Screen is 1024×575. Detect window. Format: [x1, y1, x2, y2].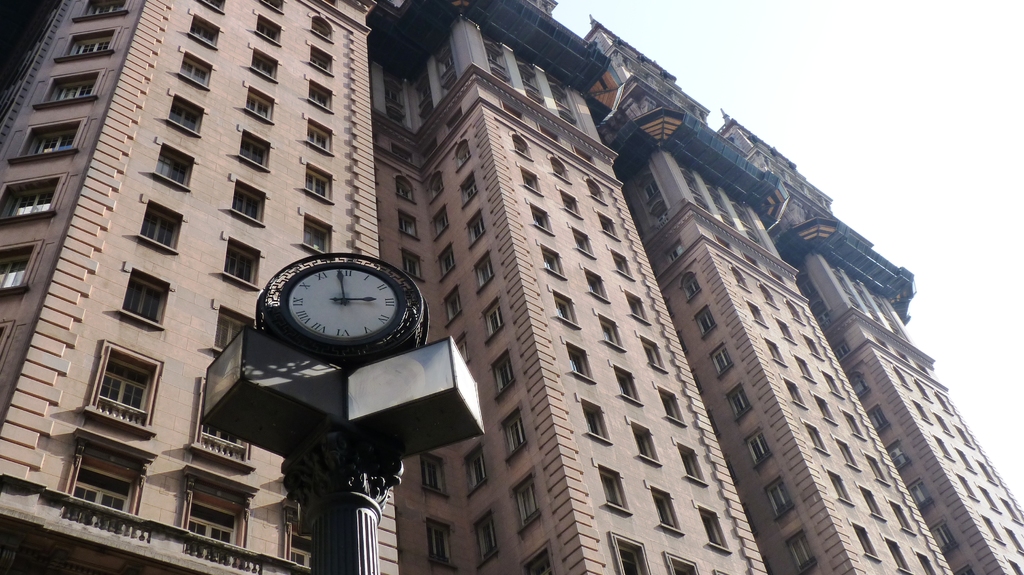
[936, 395, 951, 413].
